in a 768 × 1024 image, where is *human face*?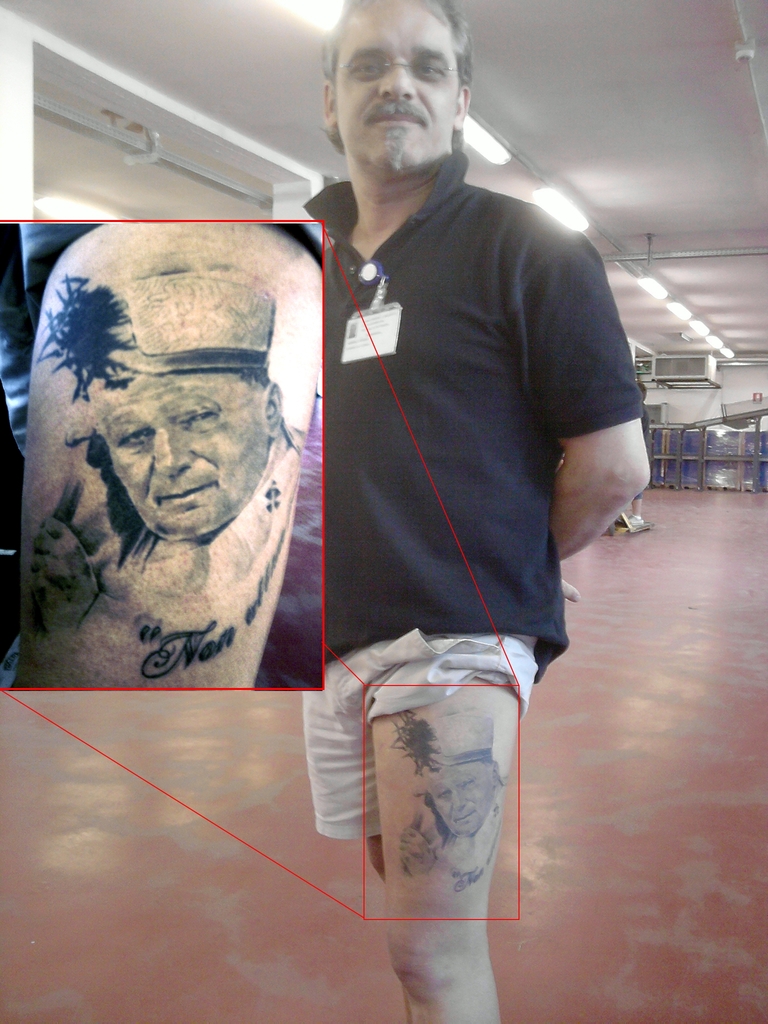
pyautogui.locateOnScreen(331, 1, 457, 175).
